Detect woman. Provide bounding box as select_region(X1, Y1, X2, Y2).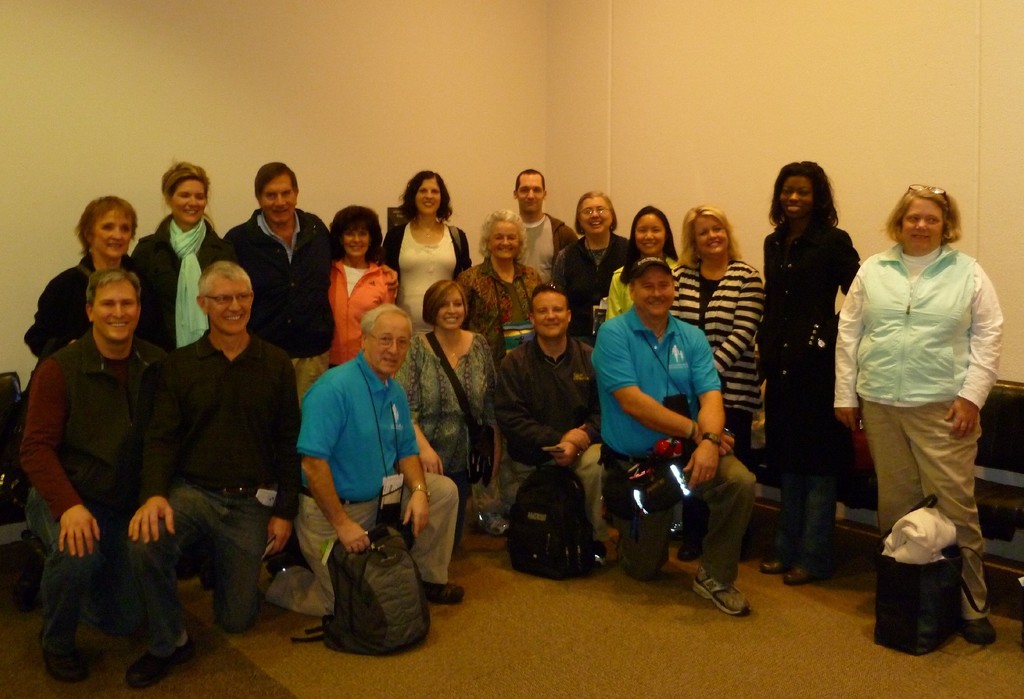
select_region(756, 156, 861, 586).
